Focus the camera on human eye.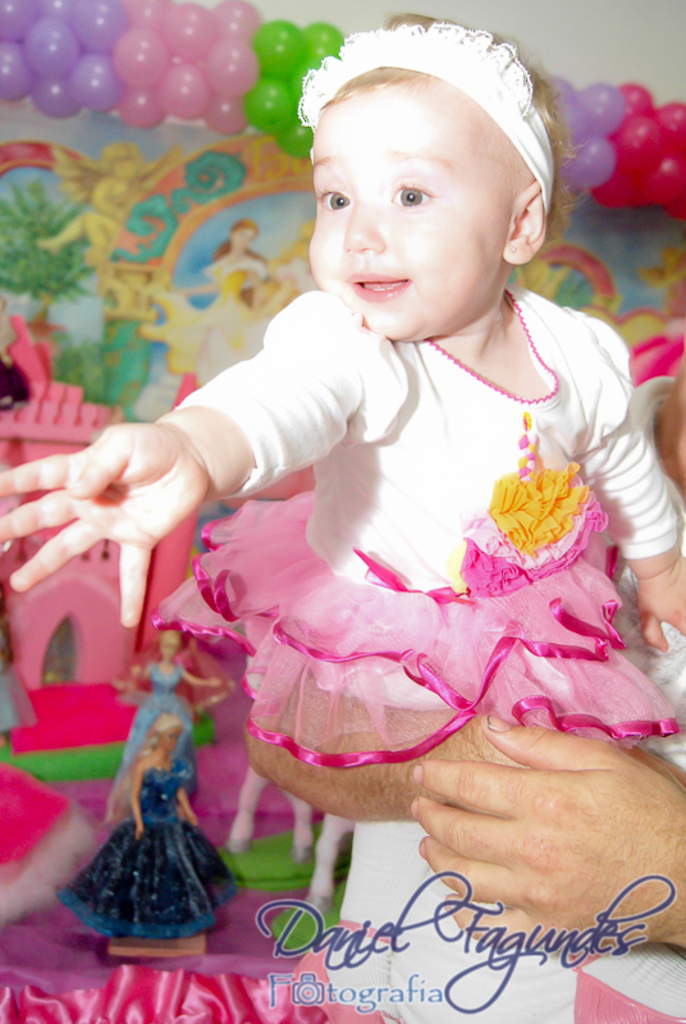
Focus region: select_region(317, 182, 349, 218).
